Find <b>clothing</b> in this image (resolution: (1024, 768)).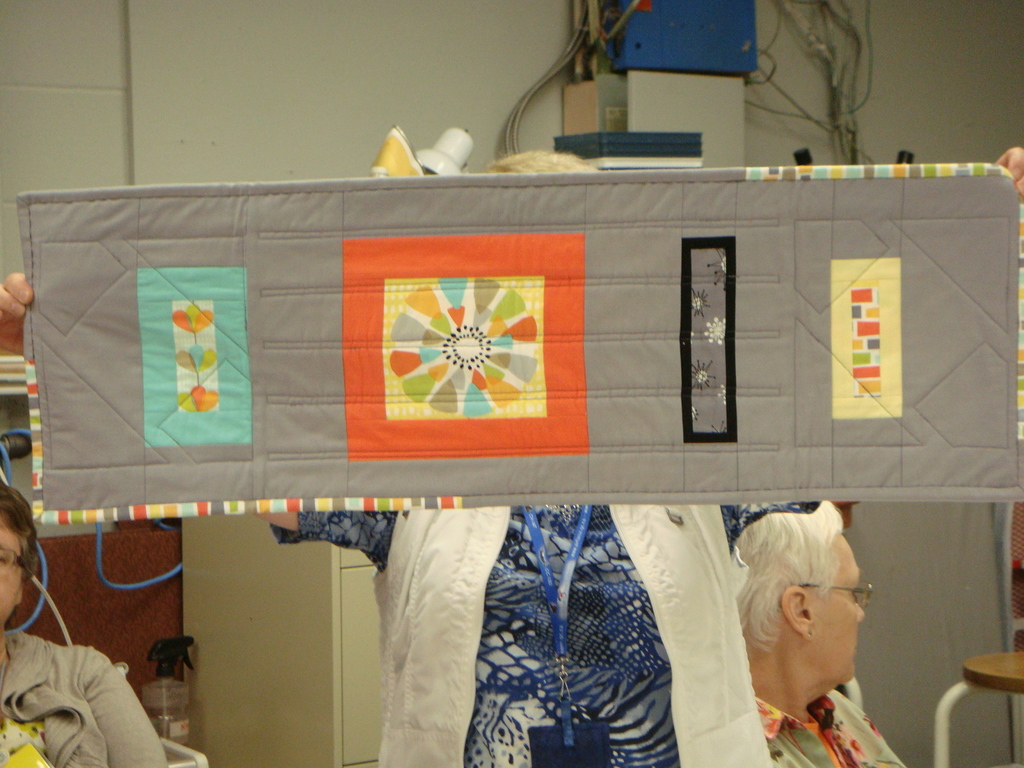
(x1=729, y1=692, x2=914, y2=767).
